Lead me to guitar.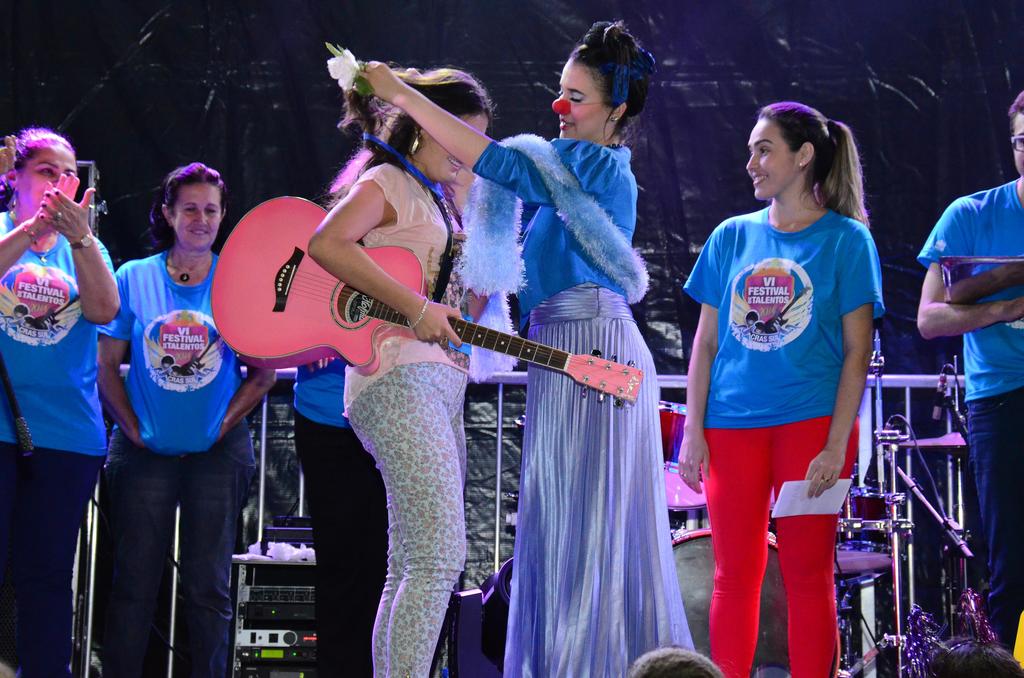
Lead to {"left": 205, "top": 185, "right": 646, "bottom": 438}.
